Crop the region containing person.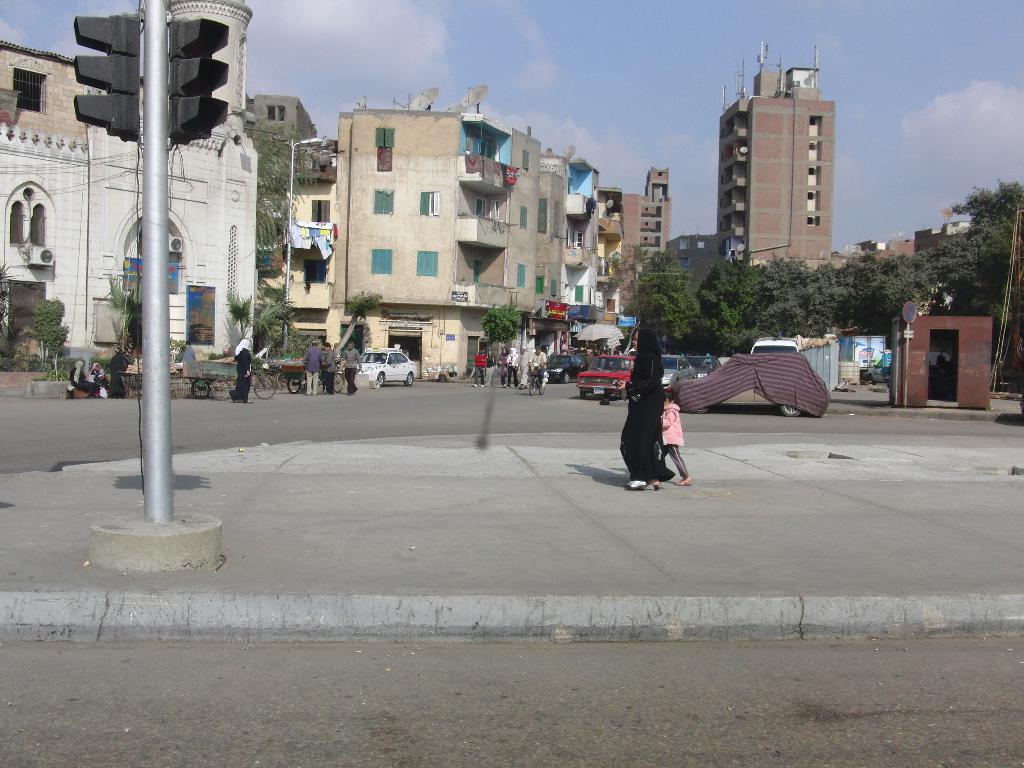
Crop region: 520 340 534 388.
